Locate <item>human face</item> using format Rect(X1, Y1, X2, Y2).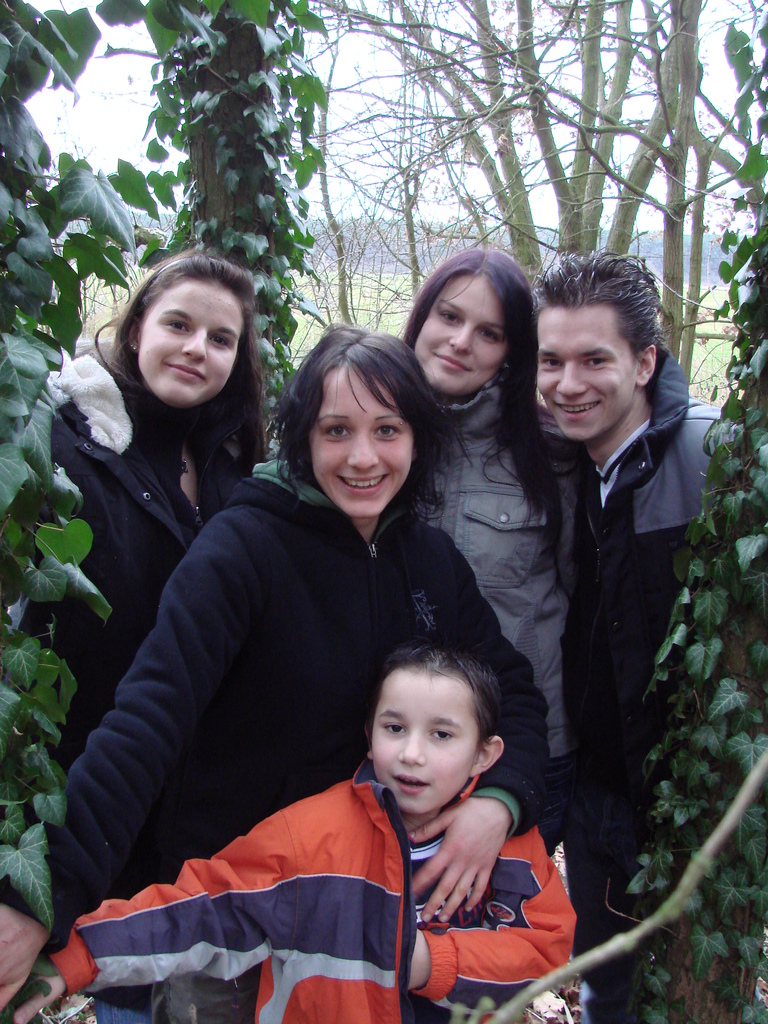
Rect(535, 295, 647, 435).
